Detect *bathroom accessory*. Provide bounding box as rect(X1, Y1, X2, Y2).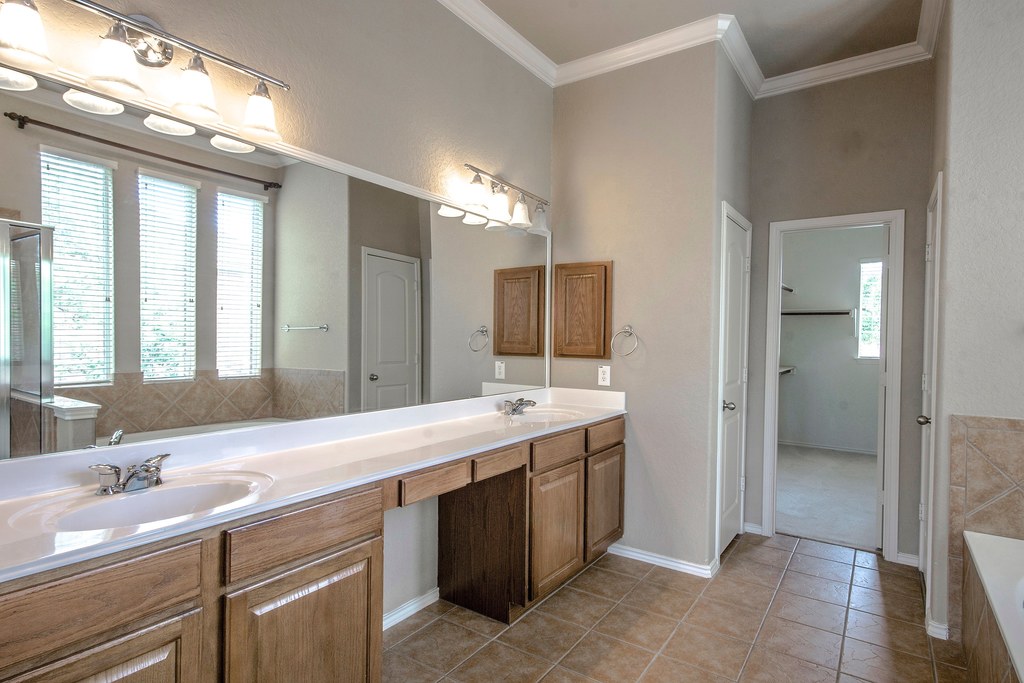
rect(512, 398, 579, 424).
